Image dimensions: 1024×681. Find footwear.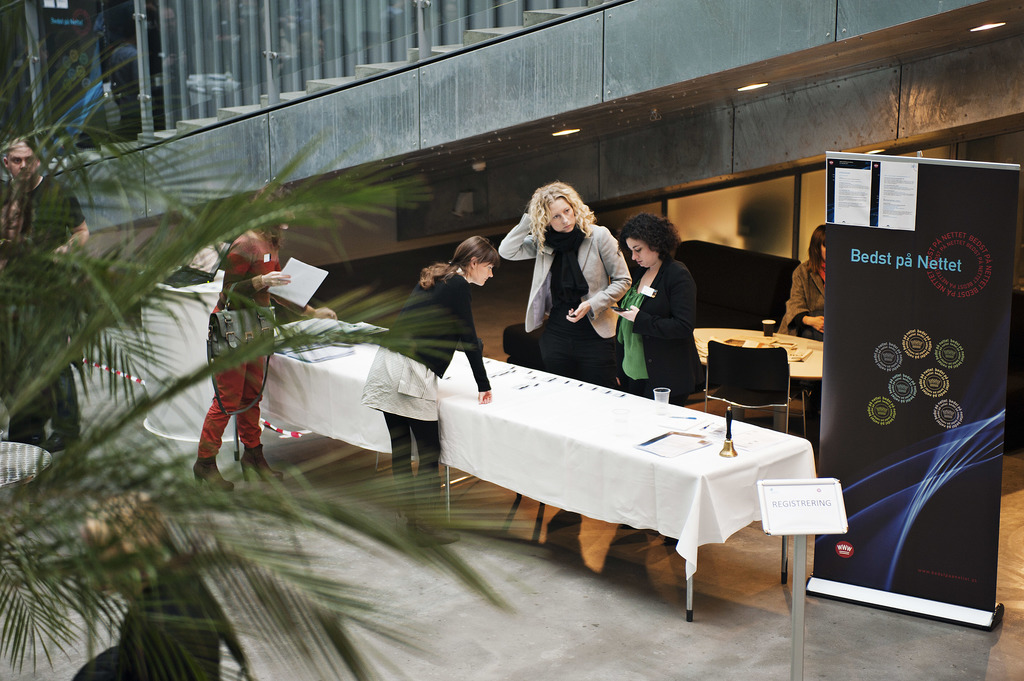
select_region(243, 444, 288, 485).
